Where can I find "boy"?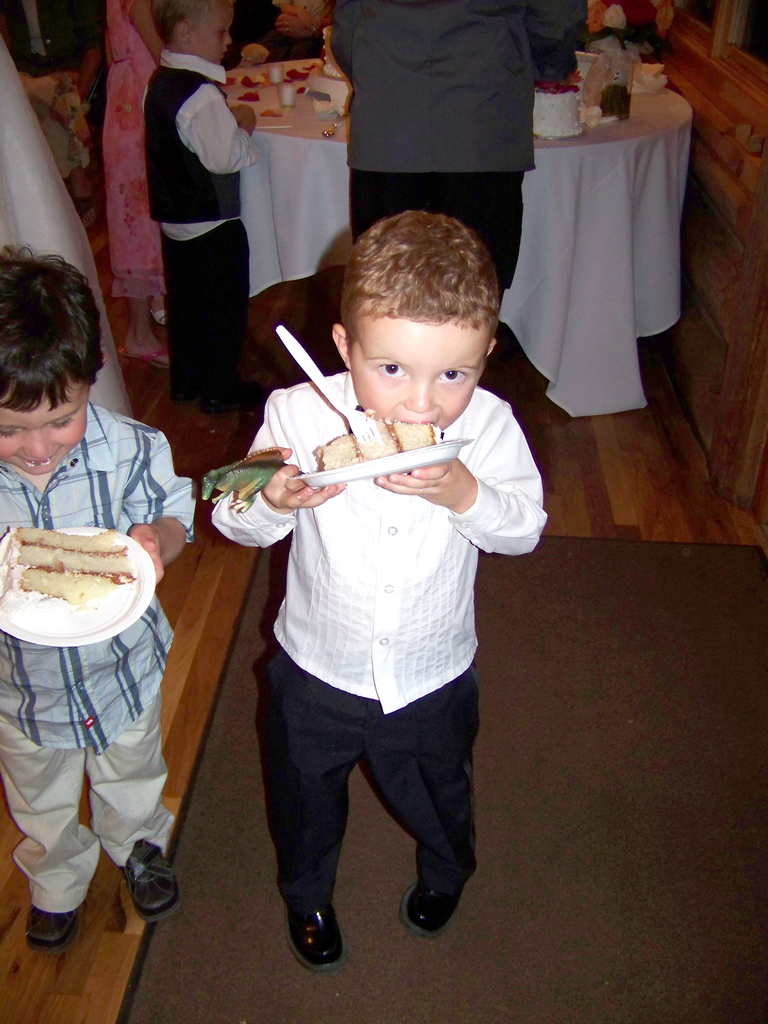
You can find it at {"x1": 235, "y1": 168, "x2": 545, "y2": 945}.
